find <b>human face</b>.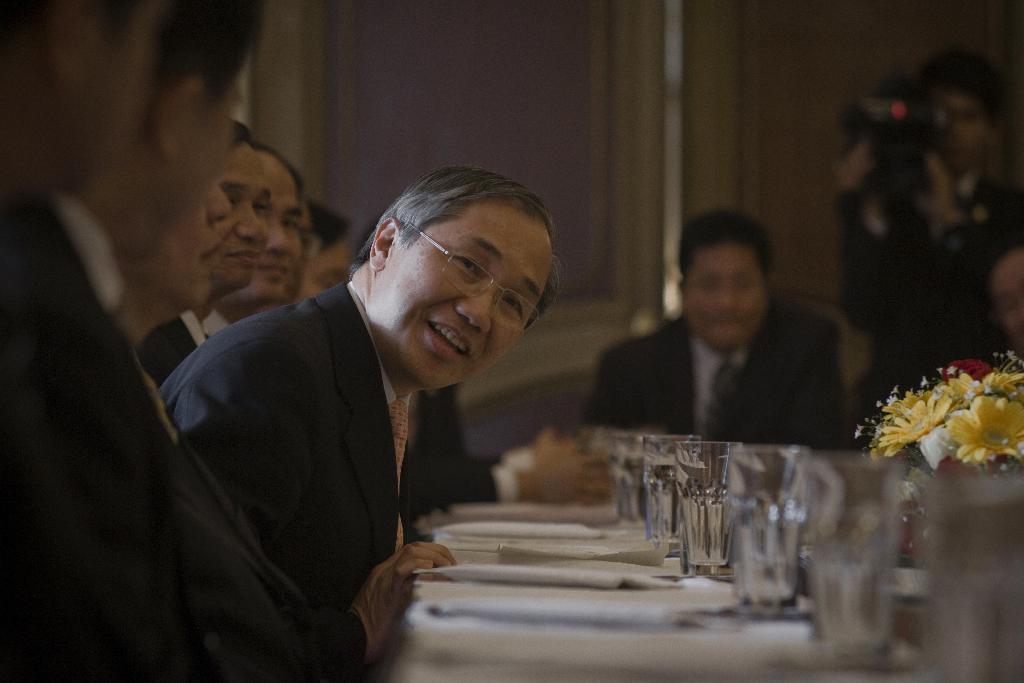
left=266, top=156, right=310, bottom=294.
